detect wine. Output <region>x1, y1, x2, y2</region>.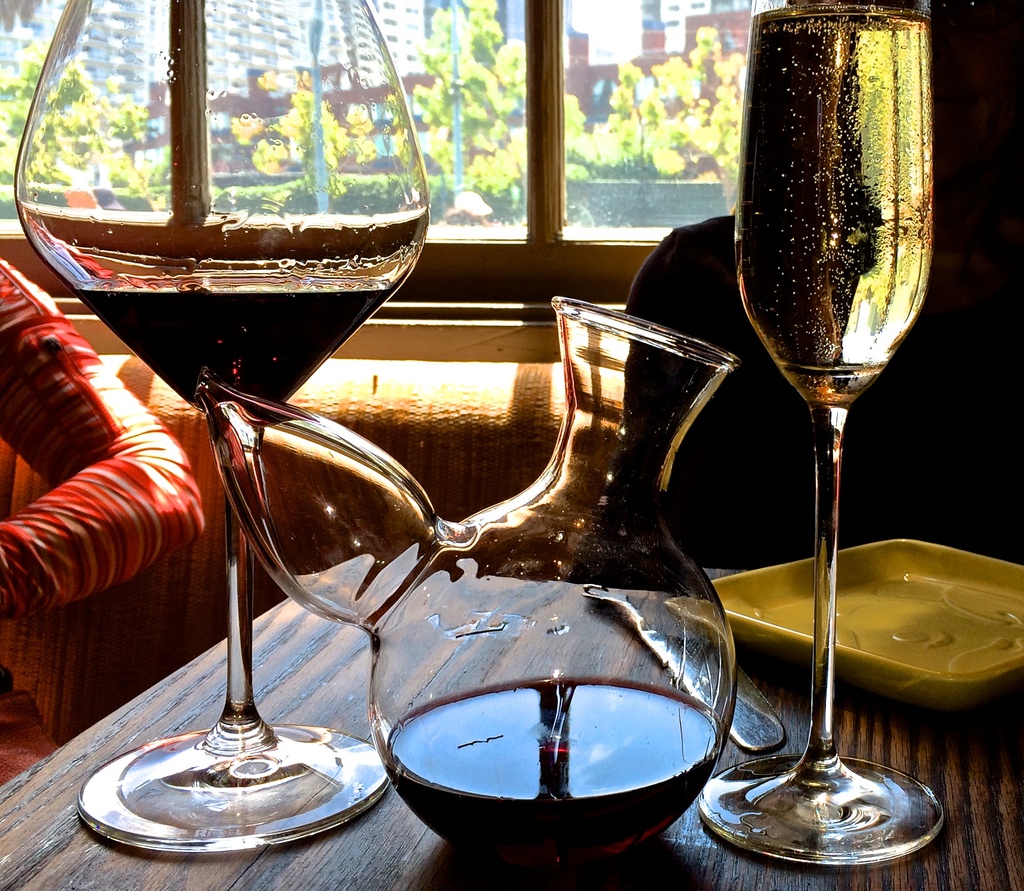
<region>76, 270, 390, 409</region>.
